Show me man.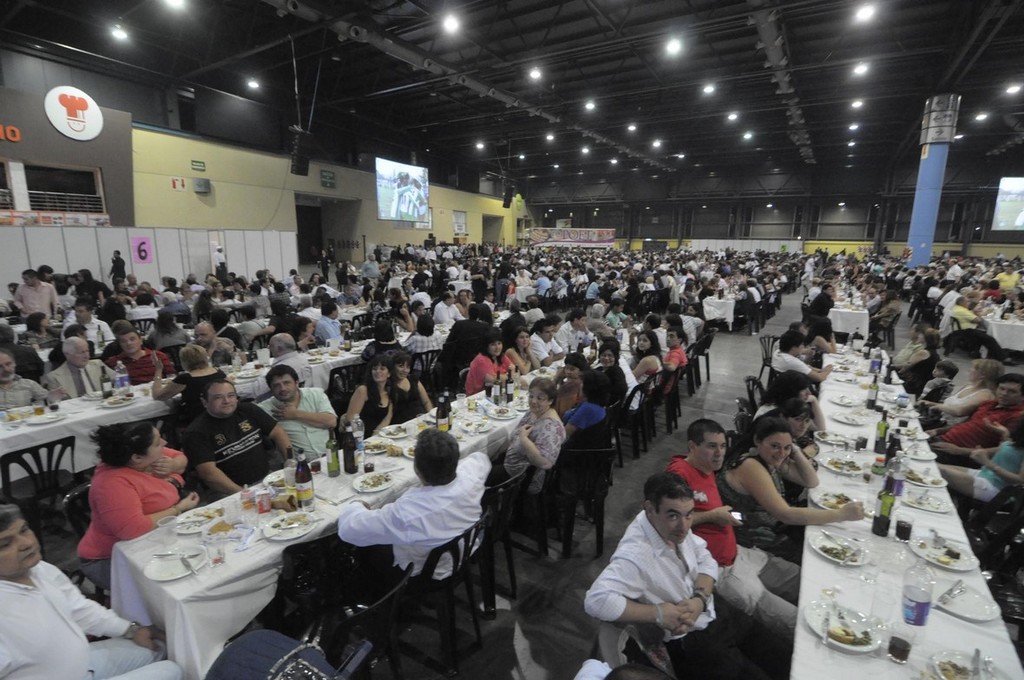
man is here: crop(929, 375, 1023, 467).
